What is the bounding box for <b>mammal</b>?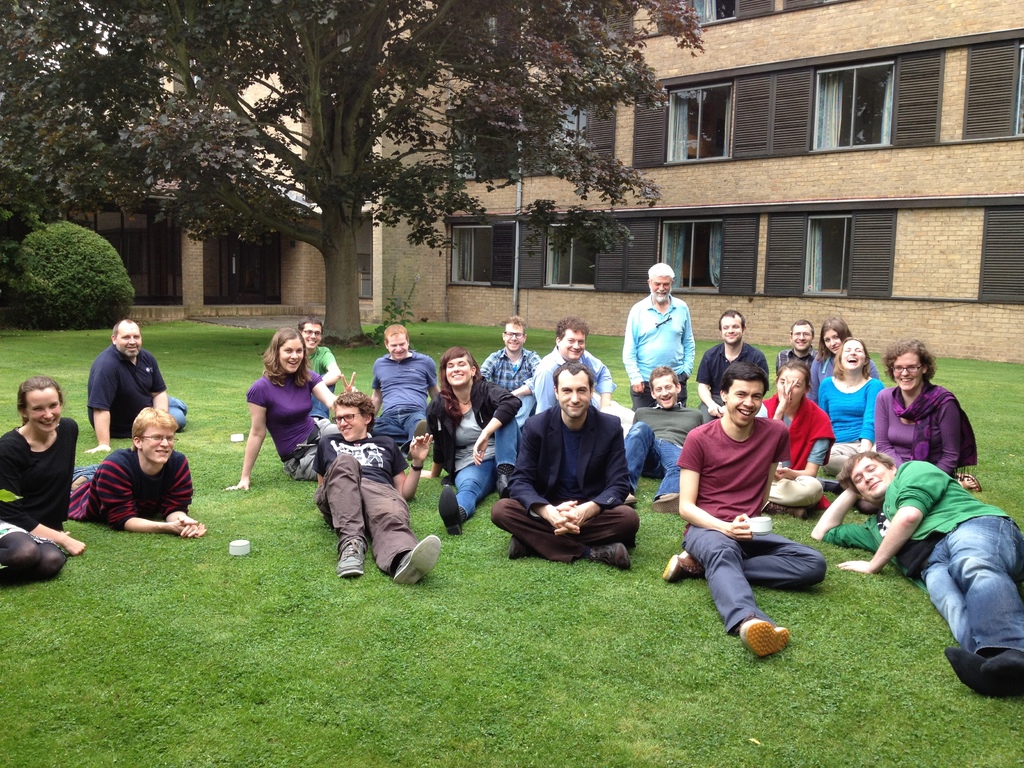
<region>490, 356, 641, 575</region>.
